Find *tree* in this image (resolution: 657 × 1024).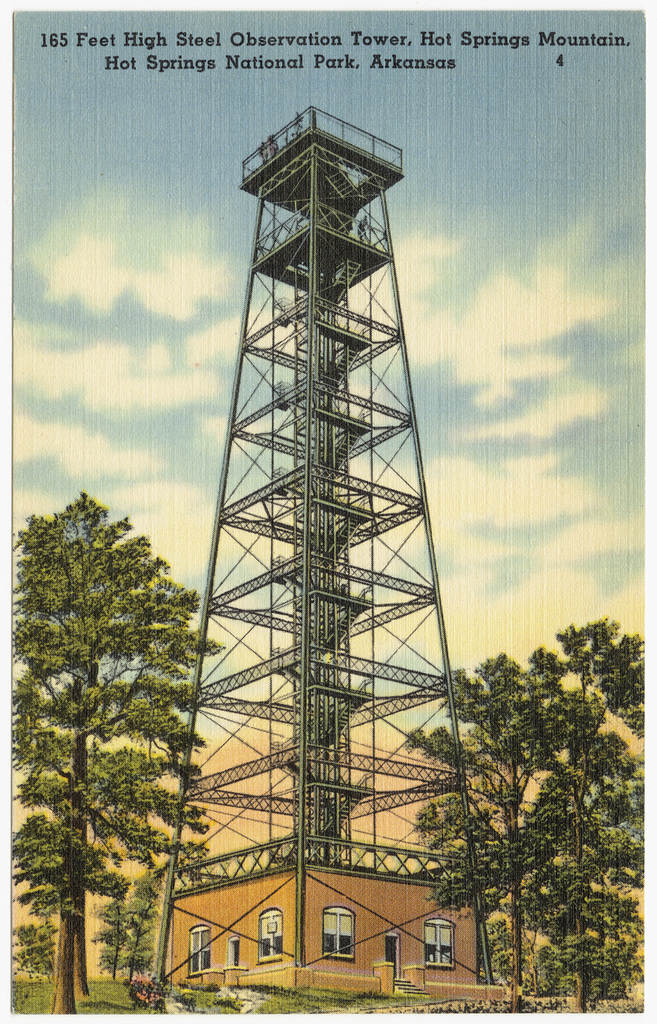
[x1=128, y1=877, x2=162, y2=982].
